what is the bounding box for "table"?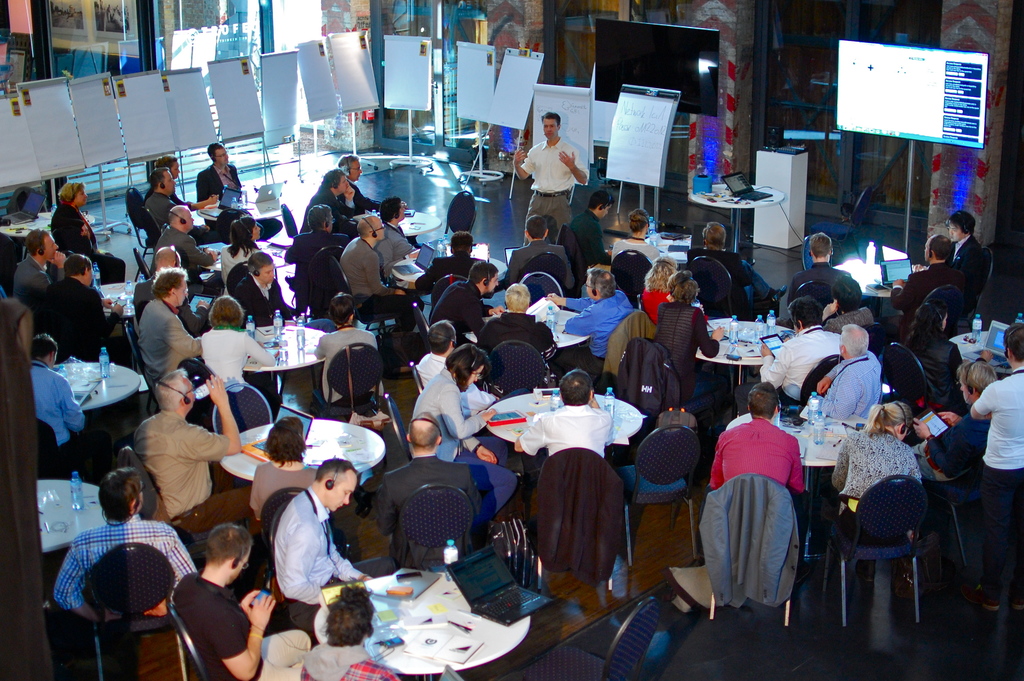
pyautogui.locateOnScreen(400, 211, 436, 238).
